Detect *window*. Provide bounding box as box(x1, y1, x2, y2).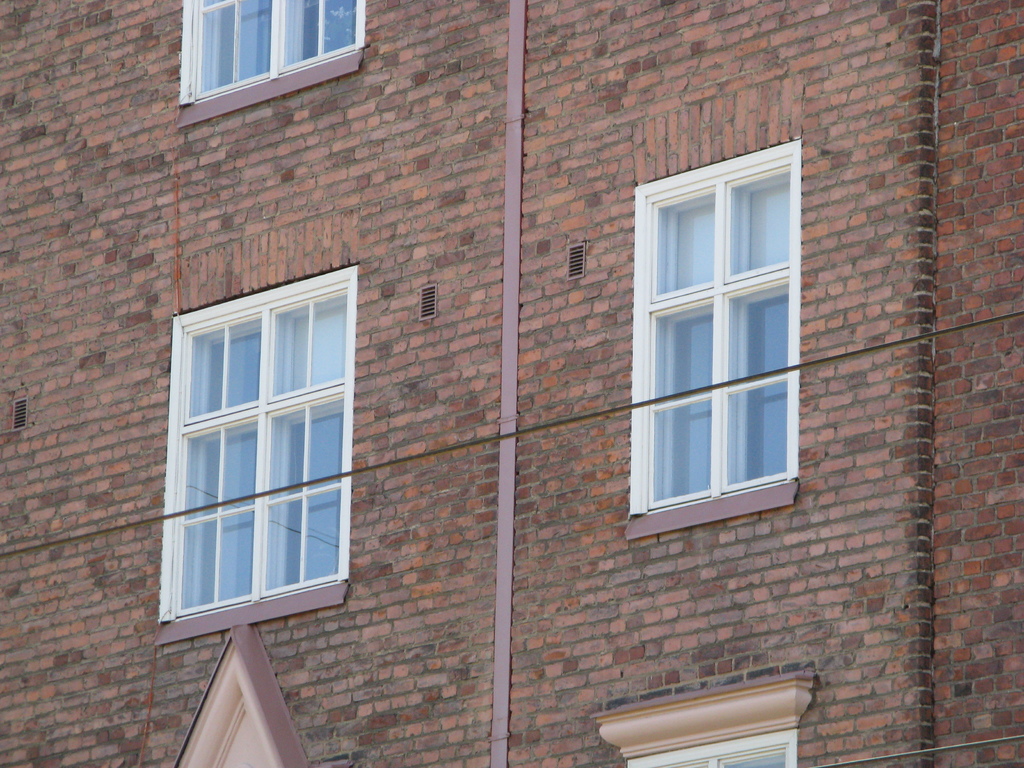
box(173, 0, 362, 73).
